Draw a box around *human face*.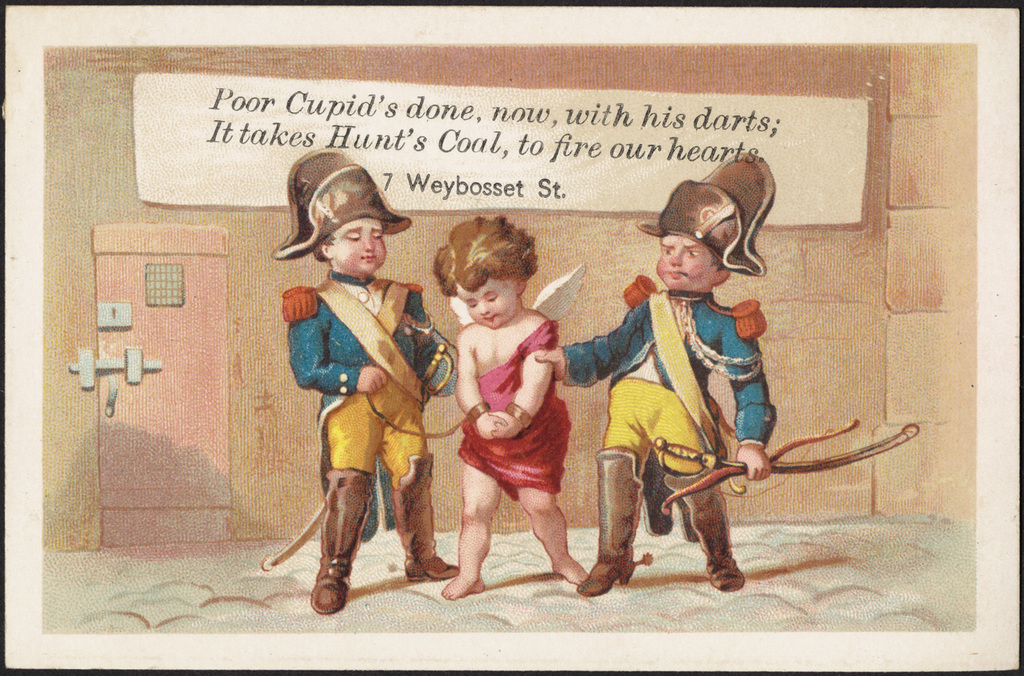
(660, 236, 723, 294).
